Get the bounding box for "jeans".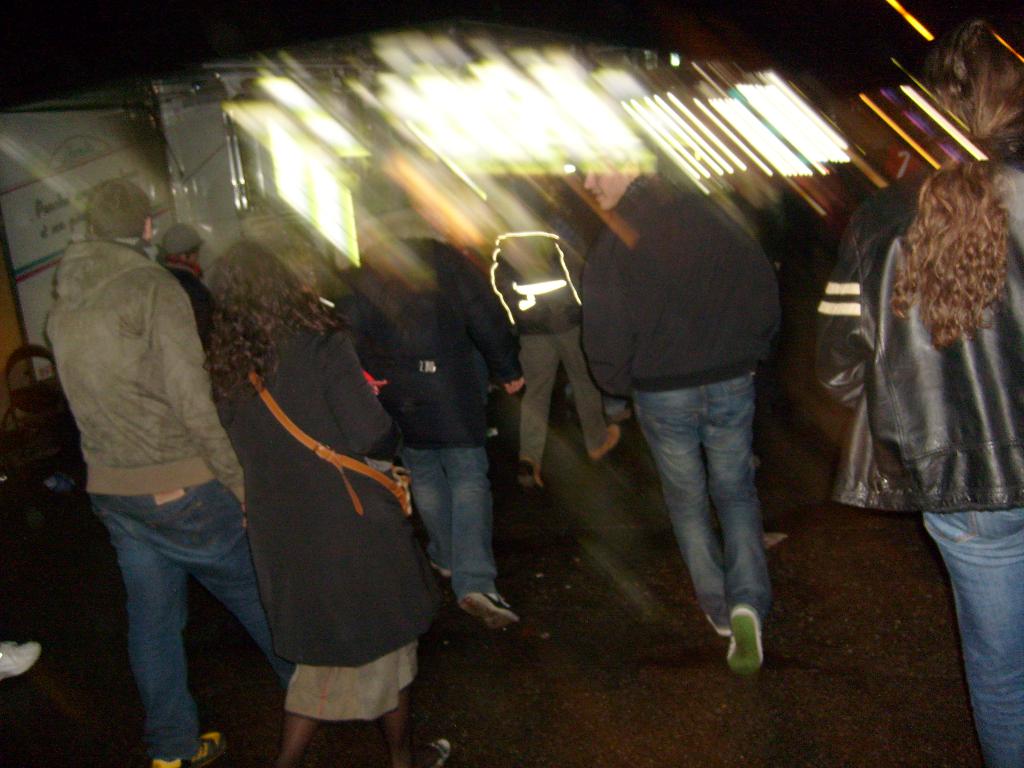
BBox(921, 509, 1023, 767).
